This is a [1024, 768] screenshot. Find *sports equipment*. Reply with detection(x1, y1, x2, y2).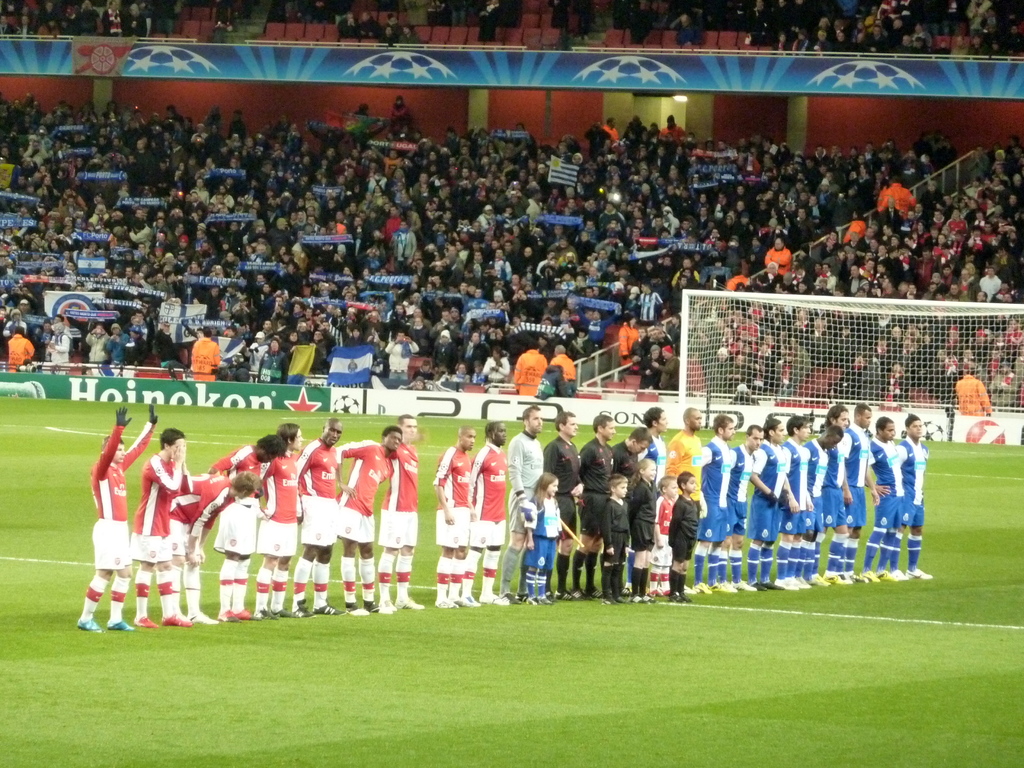
detection(259, 607, 278, 623).
